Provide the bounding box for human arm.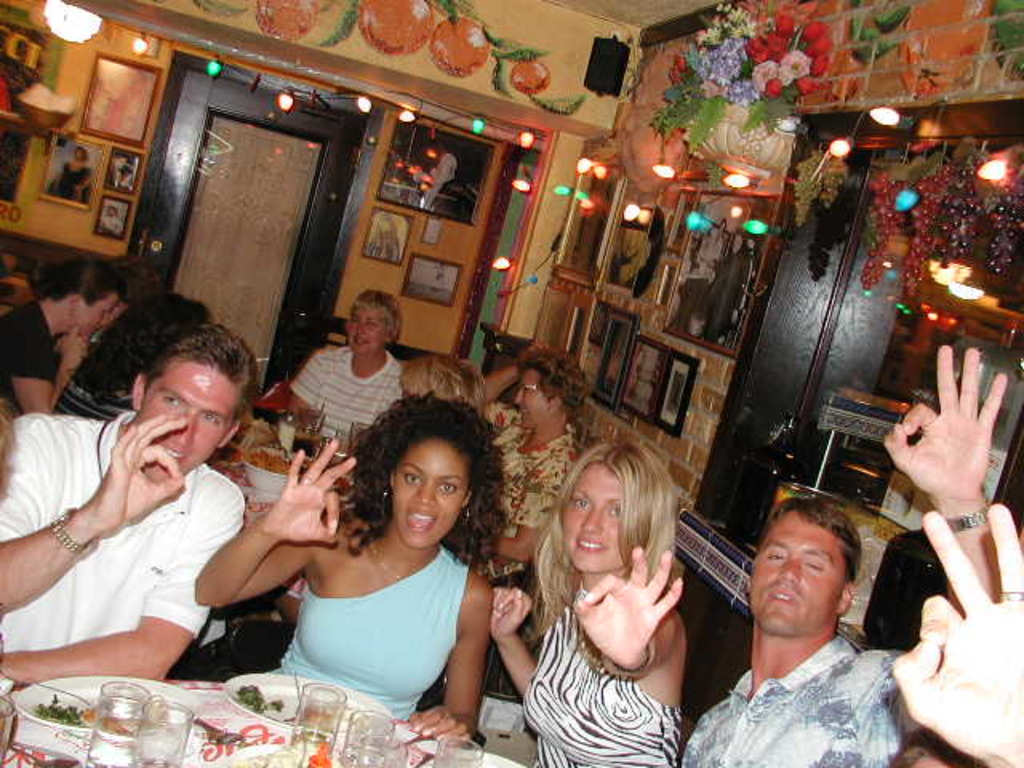
<bbox>387, 573, 477, 744</bbox>.
